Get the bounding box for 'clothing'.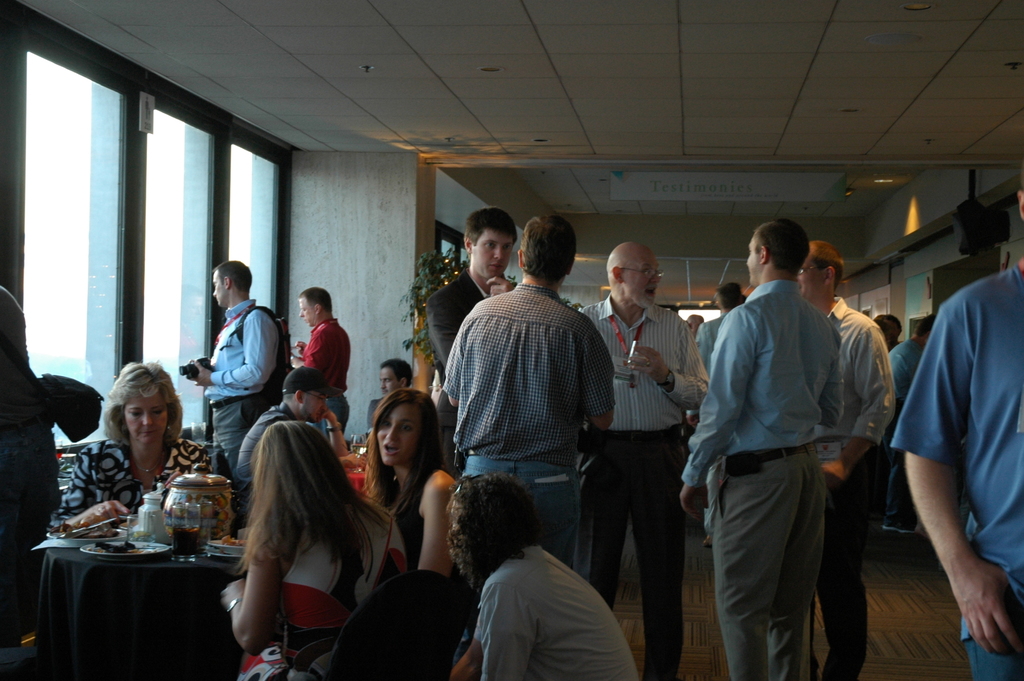
rect(883, 274, 1023, 680).
